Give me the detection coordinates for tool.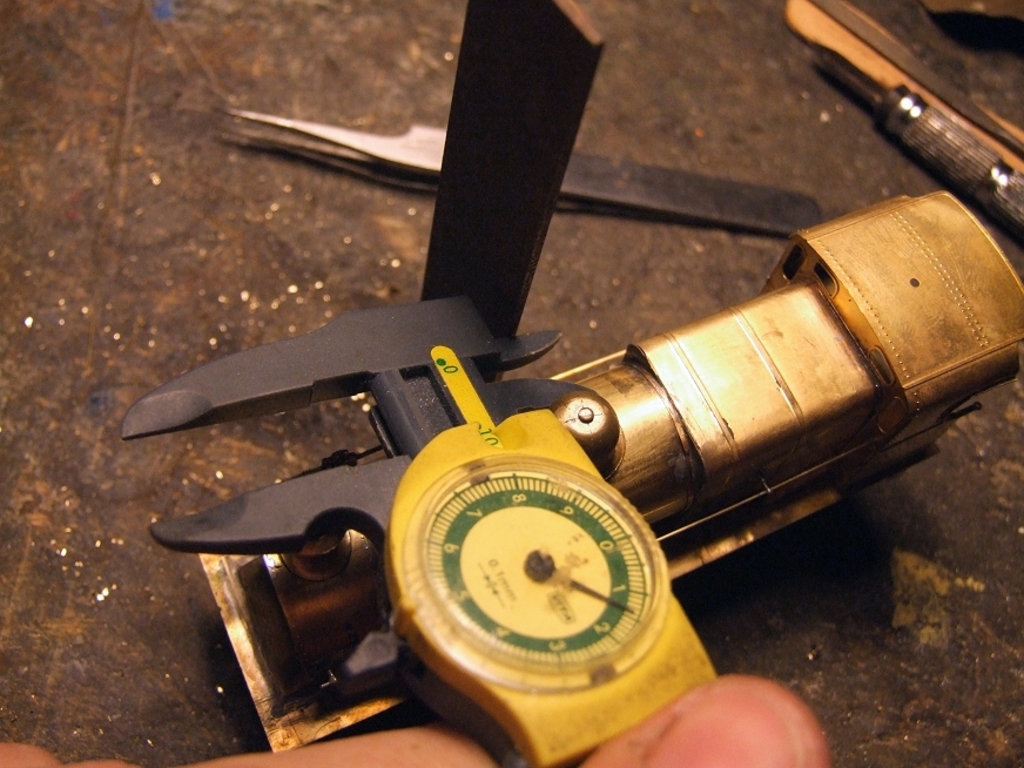
120,294,715,767.
